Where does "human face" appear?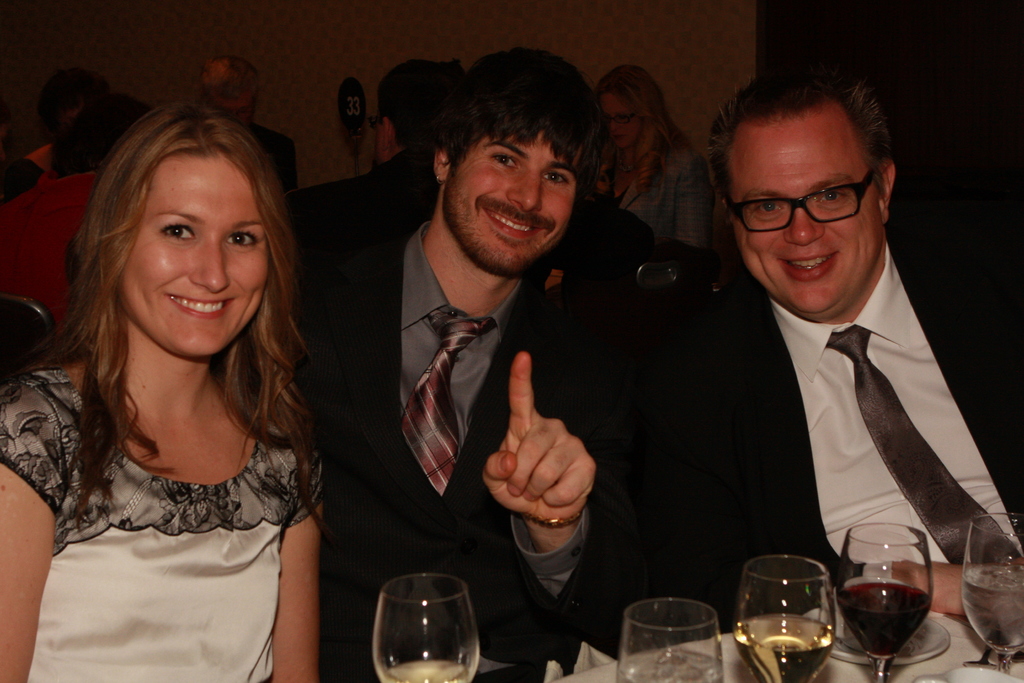
Appears at l=116, t=154, r=266, b=359.
